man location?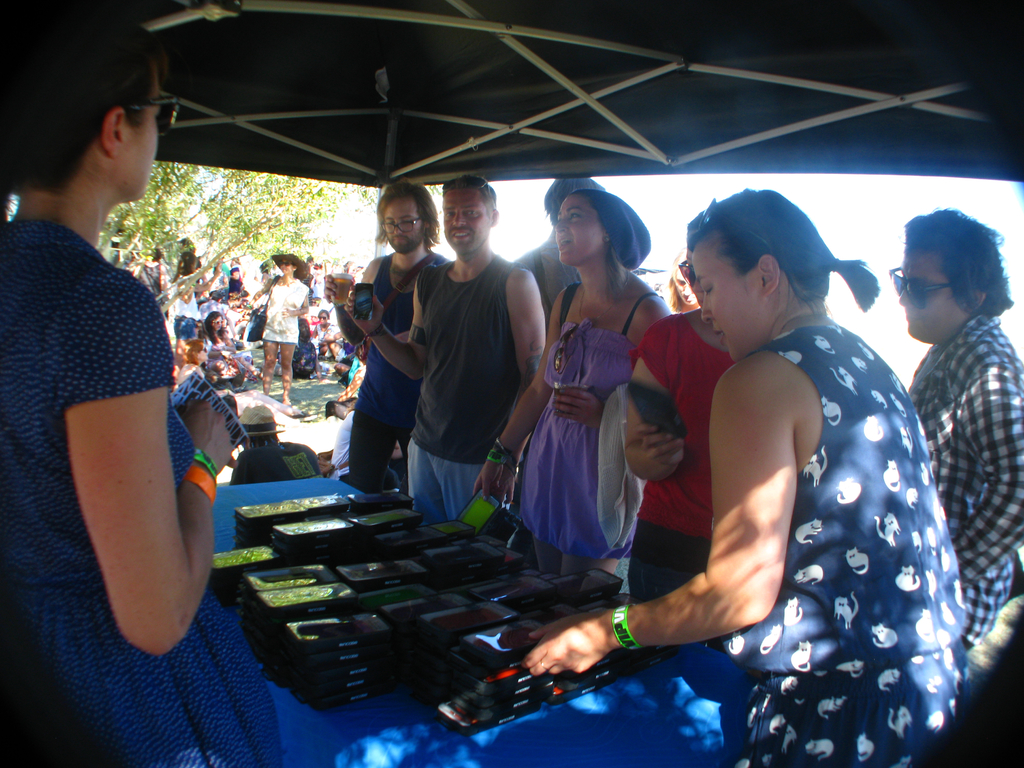
bbox(888, 205, 1023, 650)
